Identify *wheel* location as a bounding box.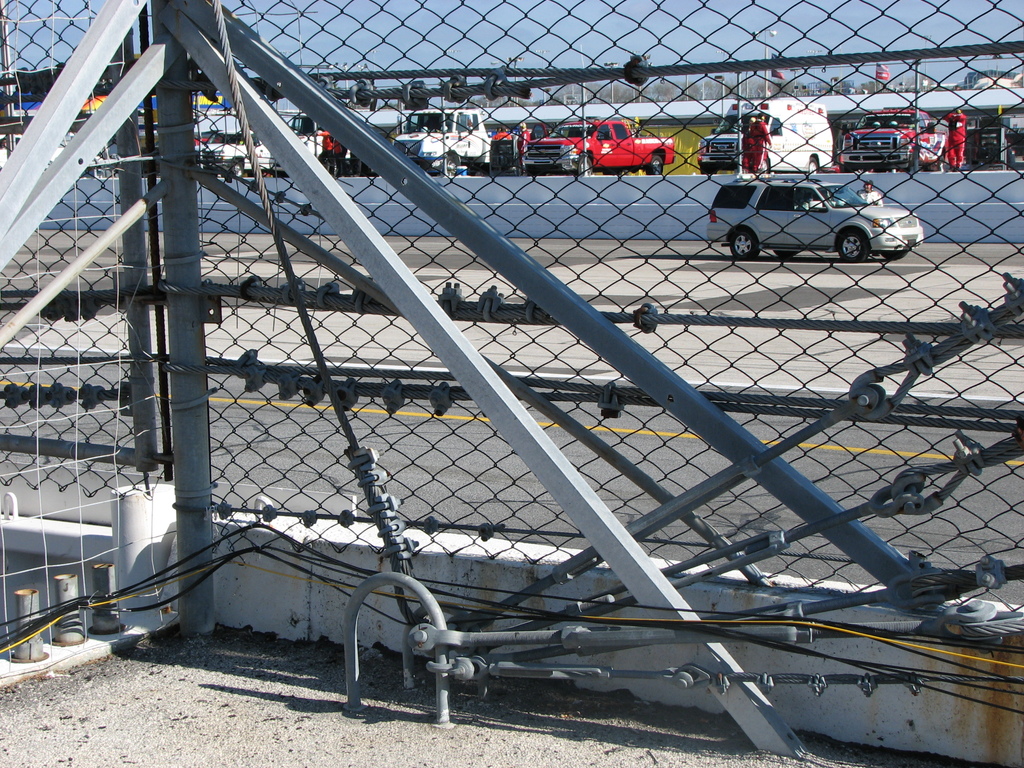
box=[646, 154, 664, 173].
